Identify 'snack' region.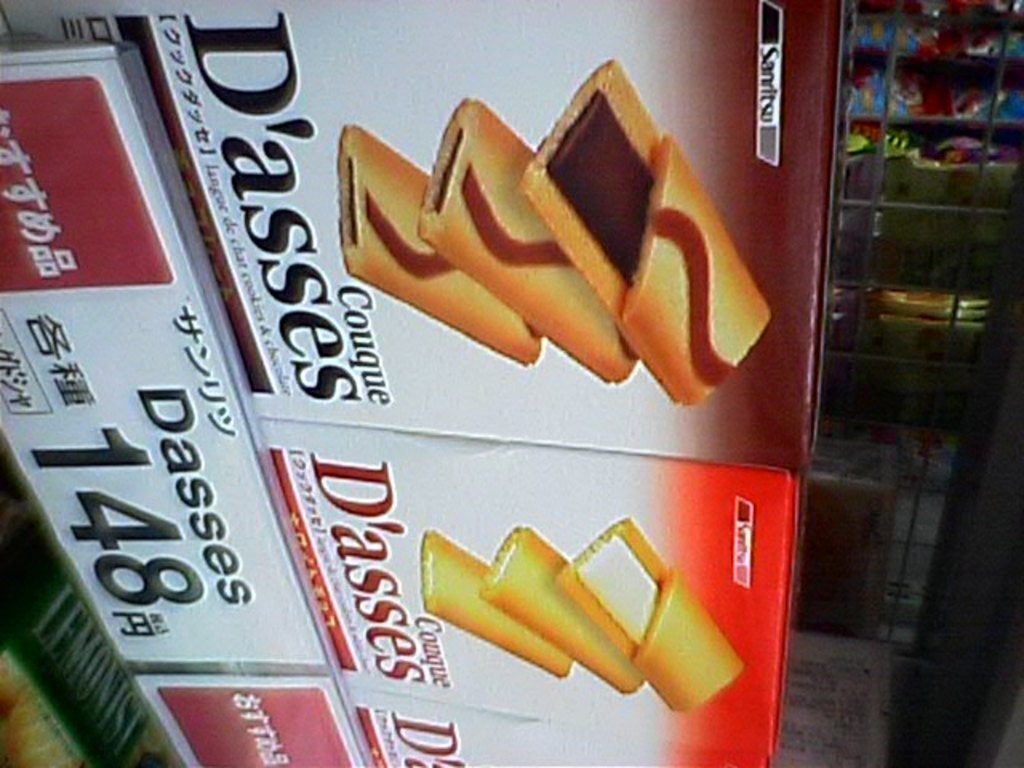
Region: [left=558, top=517, right=747, bottom=709].
